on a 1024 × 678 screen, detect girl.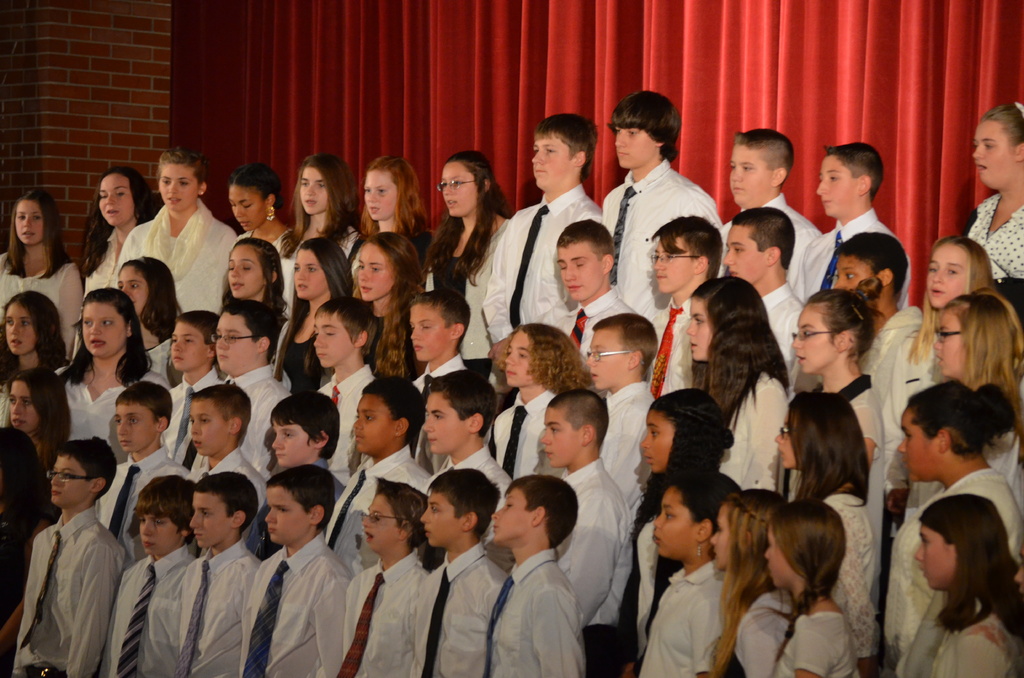
rect(220, 238, 289, 358).
